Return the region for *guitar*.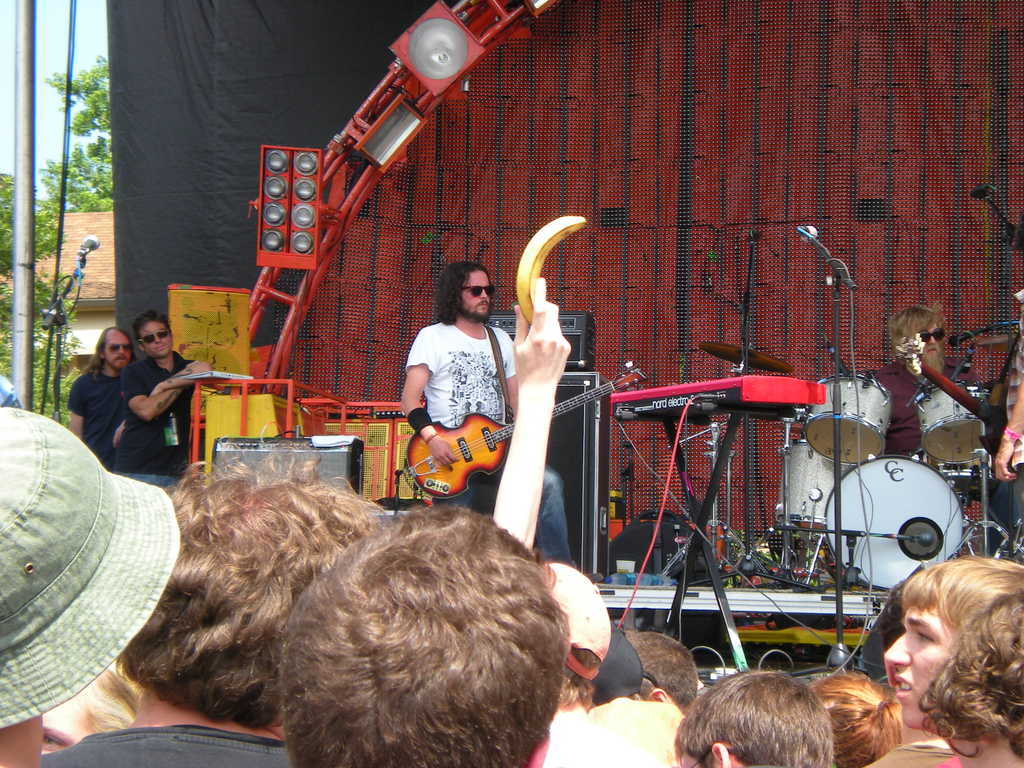
404:367:646:500.
